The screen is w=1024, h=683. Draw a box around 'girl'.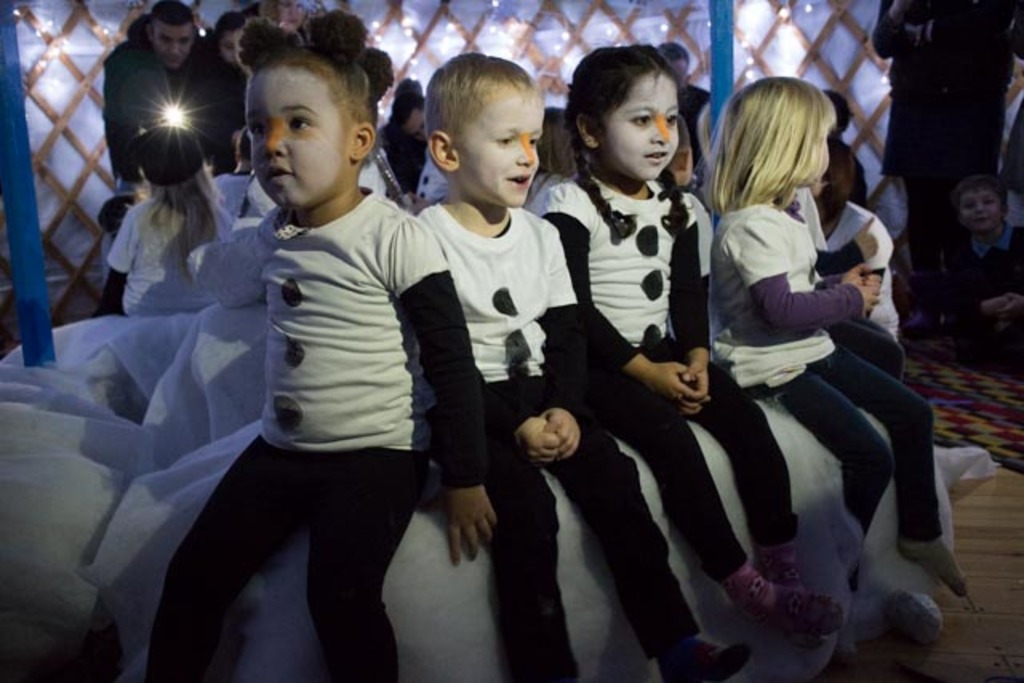
{"x1": 536, "y1": 37, "x2": 846, "y2": 632}.
